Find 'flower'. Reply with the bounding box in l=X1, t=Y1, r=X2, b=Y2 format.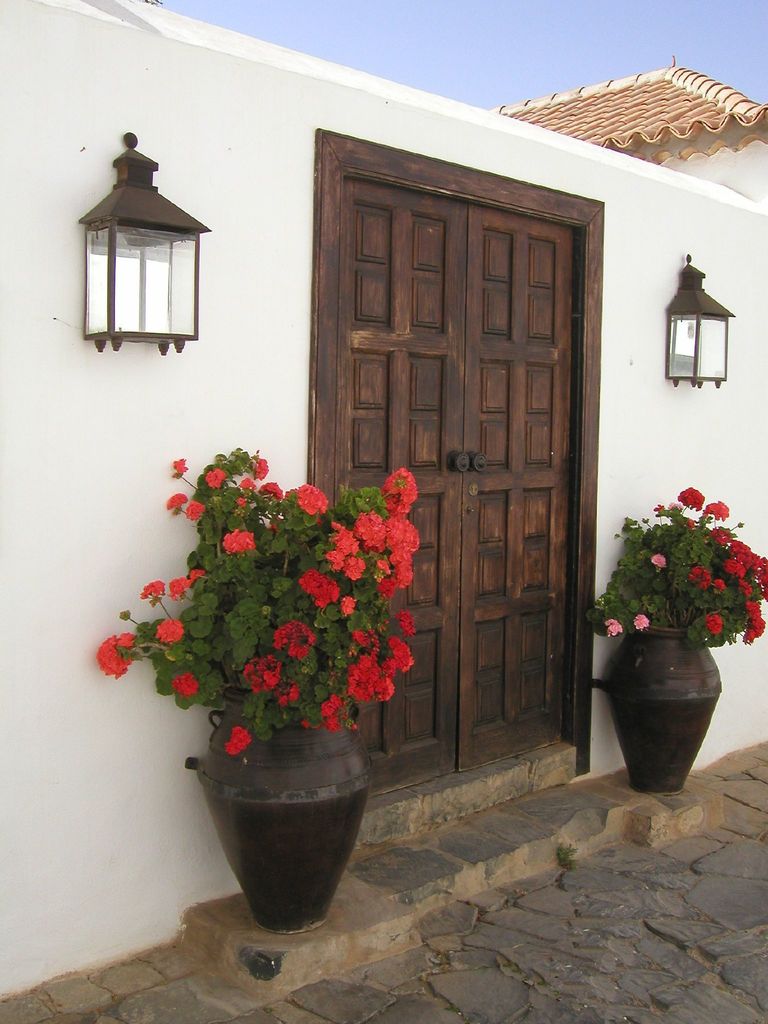
l=137, t=576, r=163, b=602.
